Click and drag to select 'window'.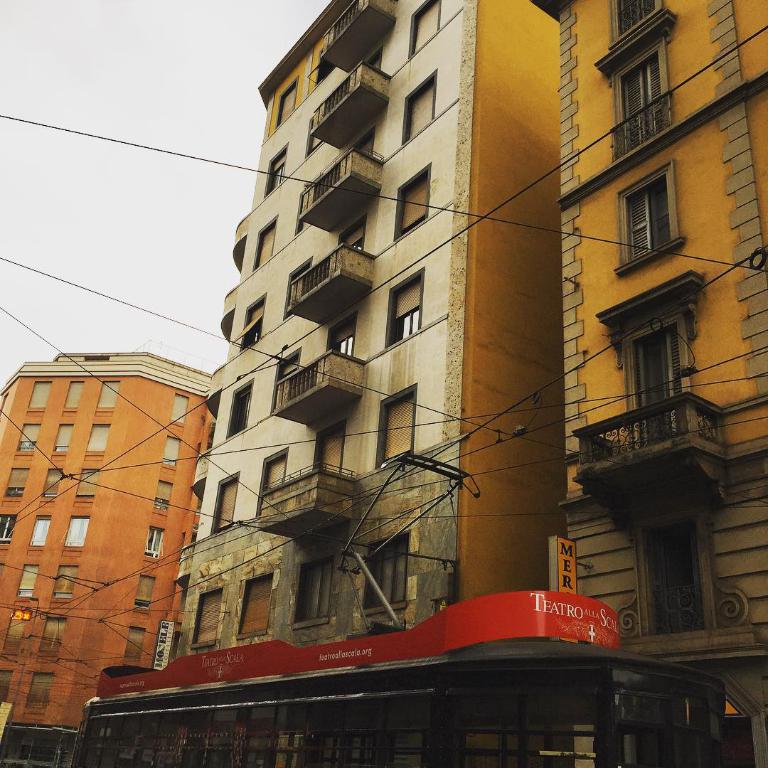
Selection: 53, 425, 73, 453.
